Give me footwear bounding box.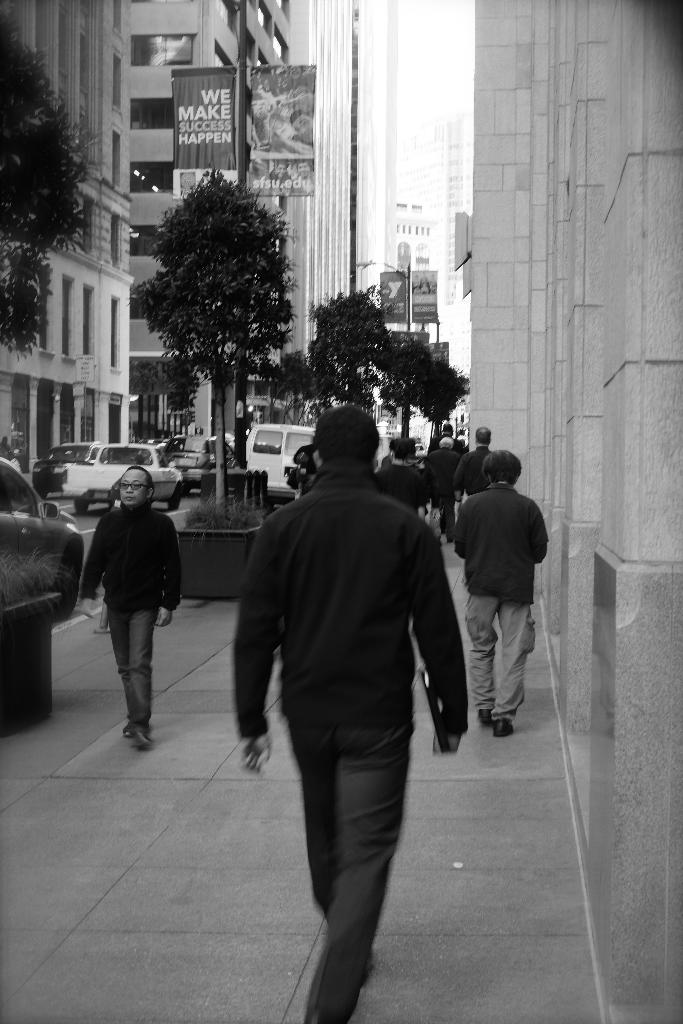
(493,720,514,739).
